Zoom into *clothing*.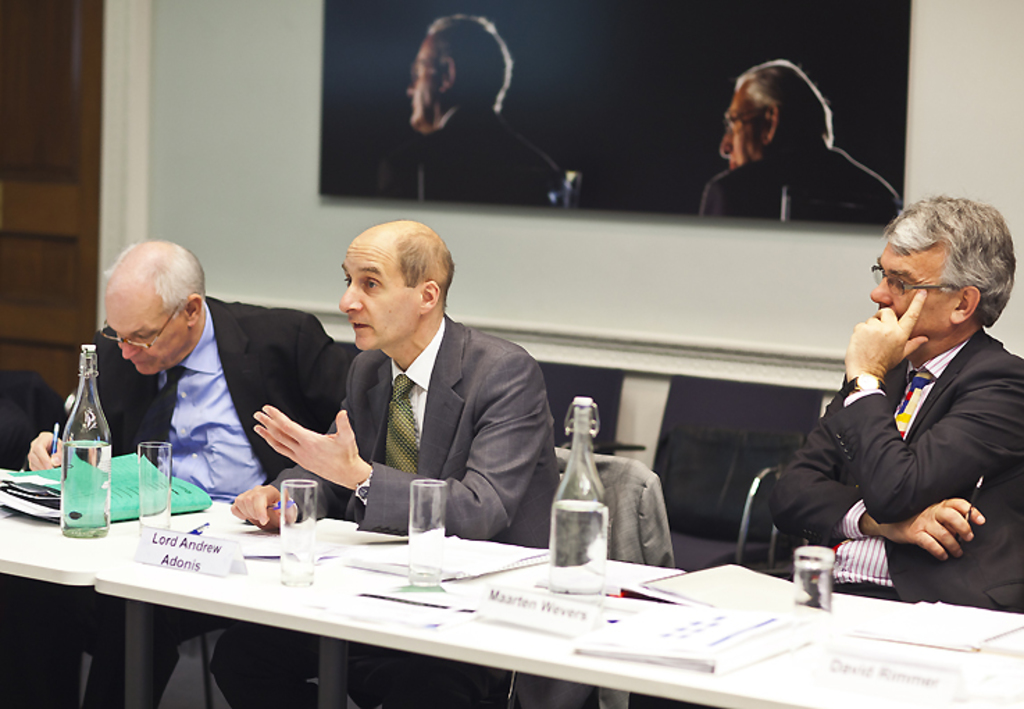
Zoom target: l=699, t=132, r=902, b=220.
